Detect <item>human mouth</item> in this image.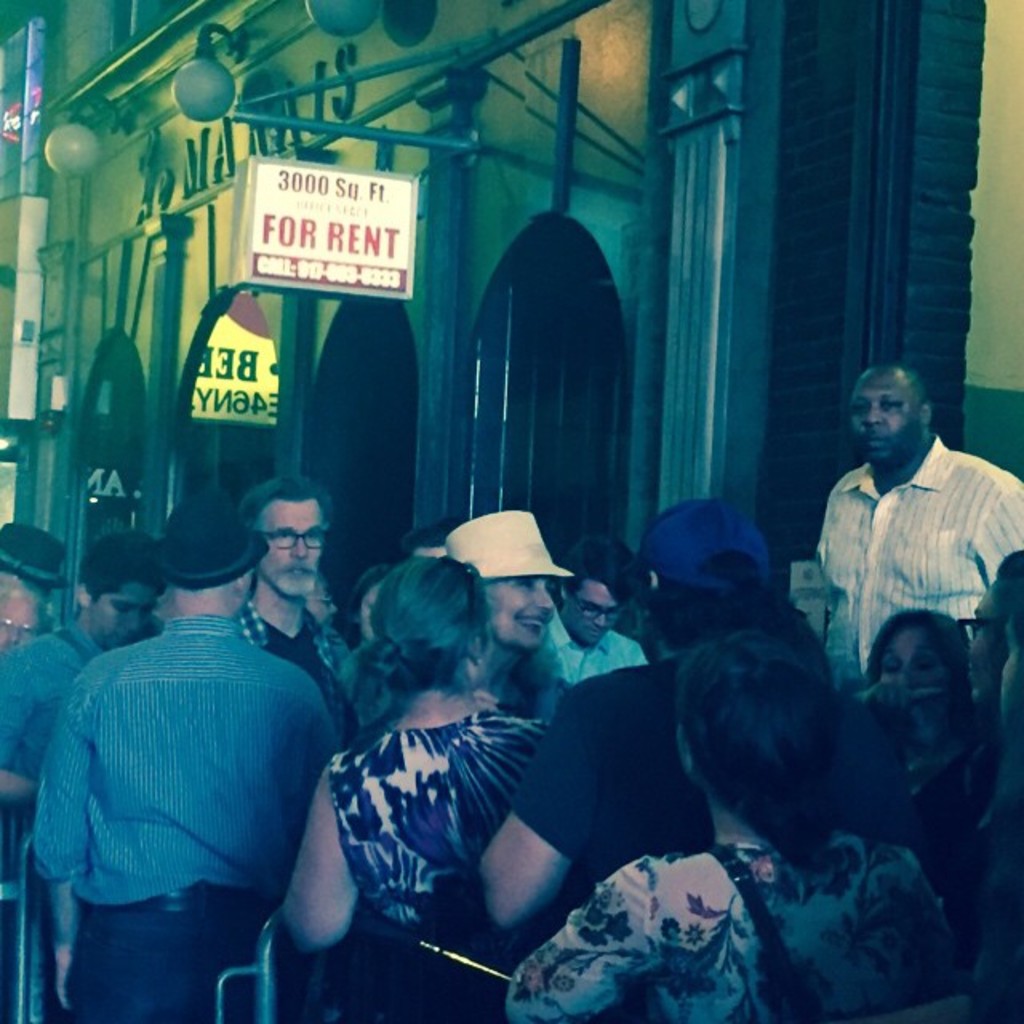
Detection: (866,430,890,458).
